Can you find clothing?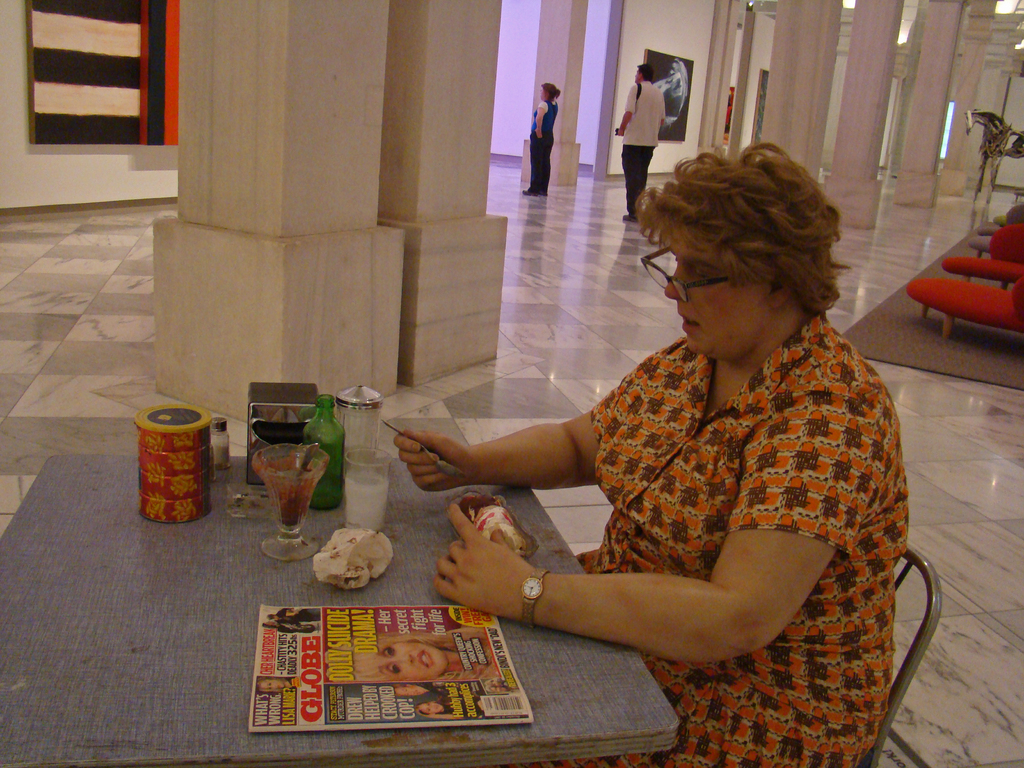
Yes, bounding box: [left=615, top=76, right=657, bottom=218].
